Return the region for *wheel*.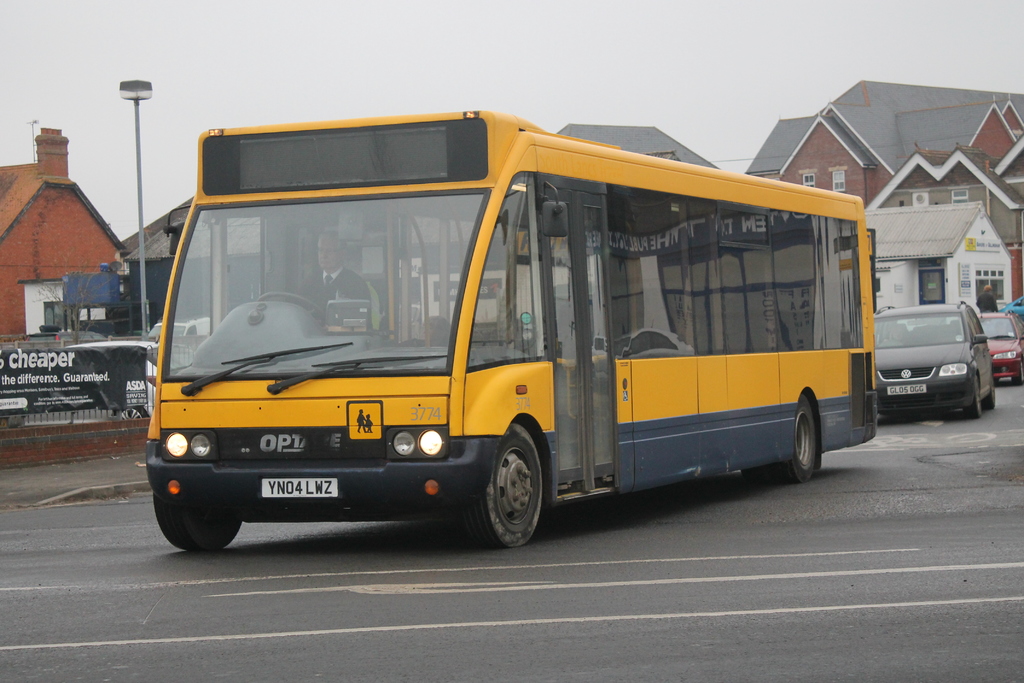
[782, 400, 819, 478].
